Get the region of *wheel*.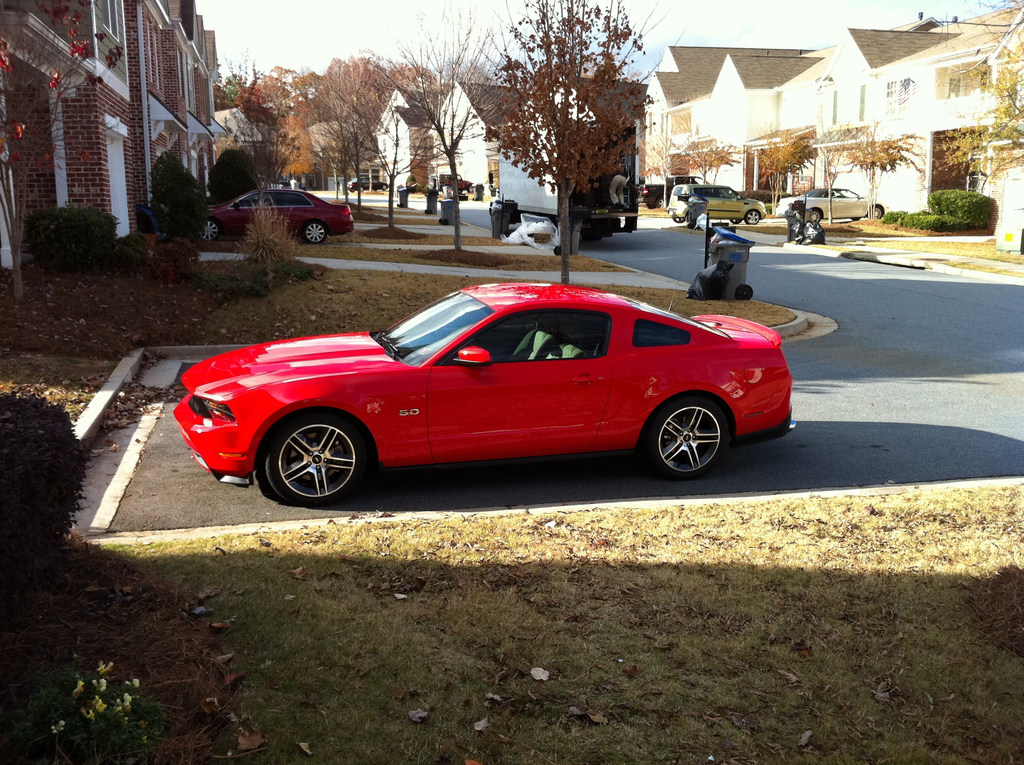
x1=644 y1=398 x2=731 y2=478.
